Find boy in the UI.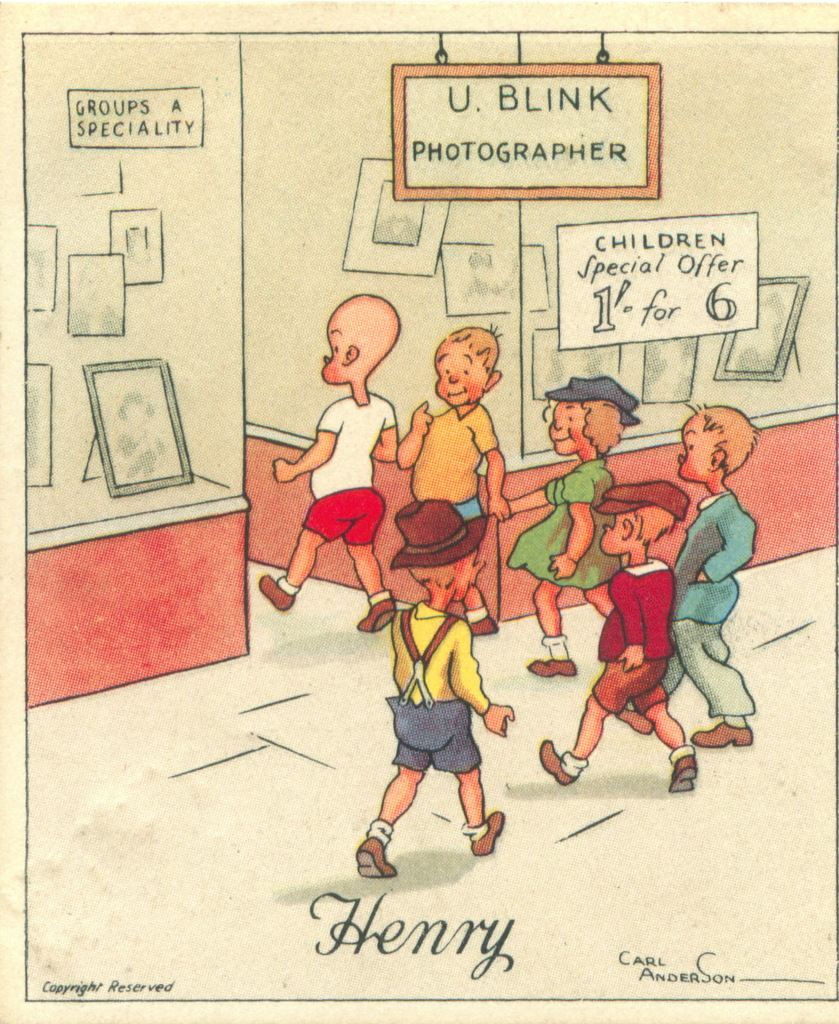
UI element at [x1=259, y1=298, x2=408, y2=645].
